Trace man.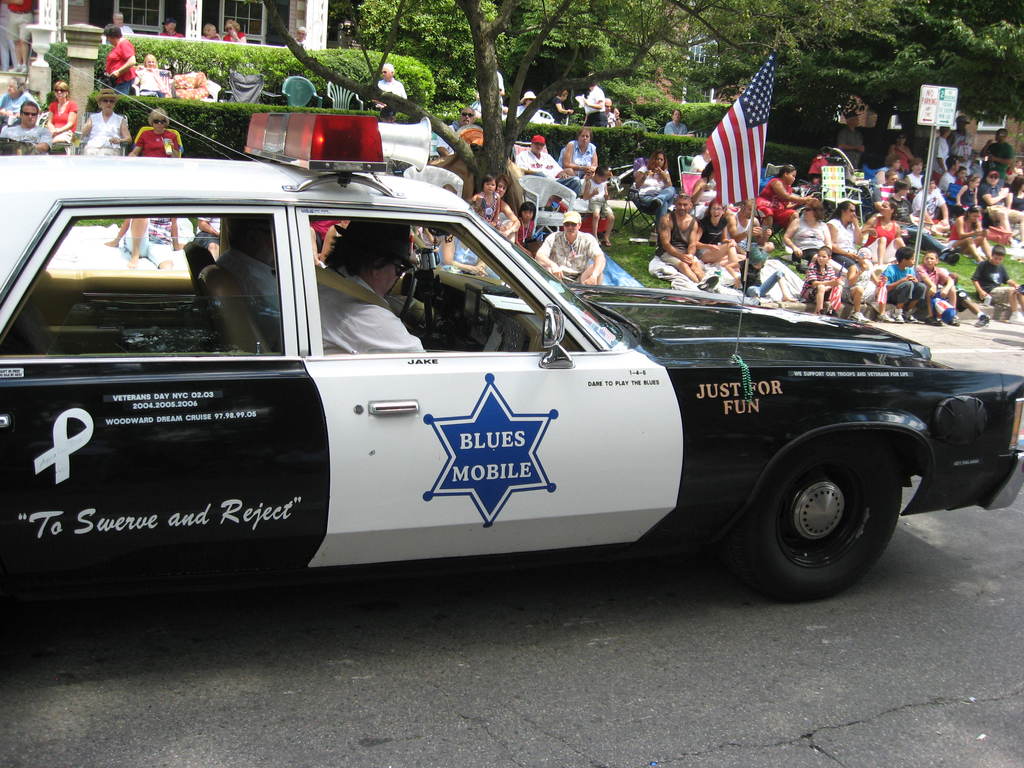
Traced to box(320, 220, 426, 358).
